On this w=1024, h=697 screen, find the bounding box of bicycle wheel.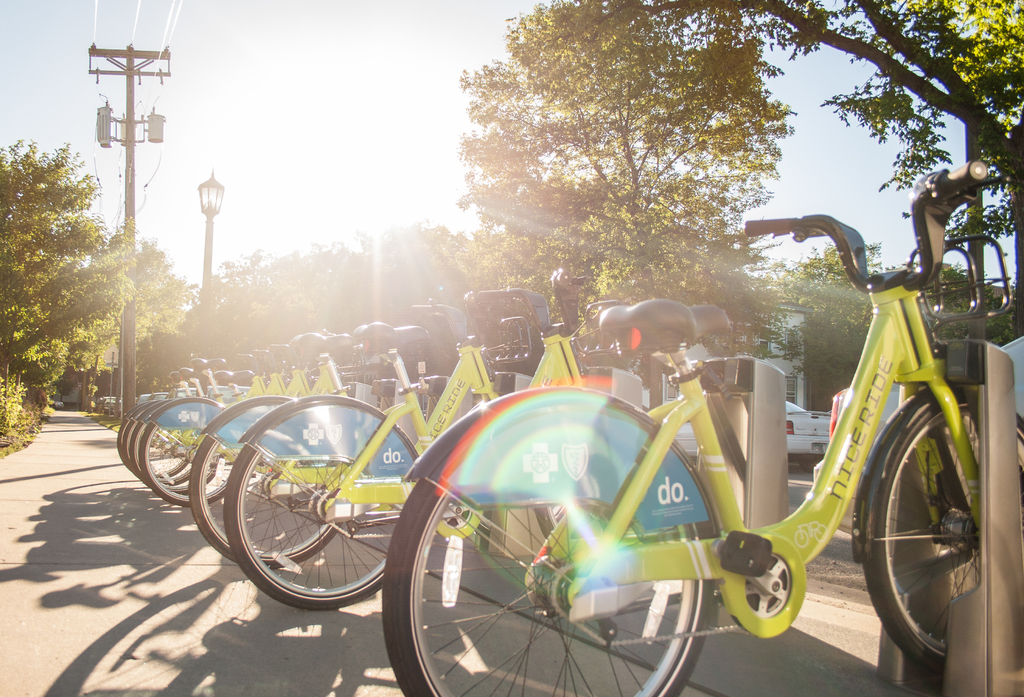
Bounding box: <box>118,424,198,482</box>.
